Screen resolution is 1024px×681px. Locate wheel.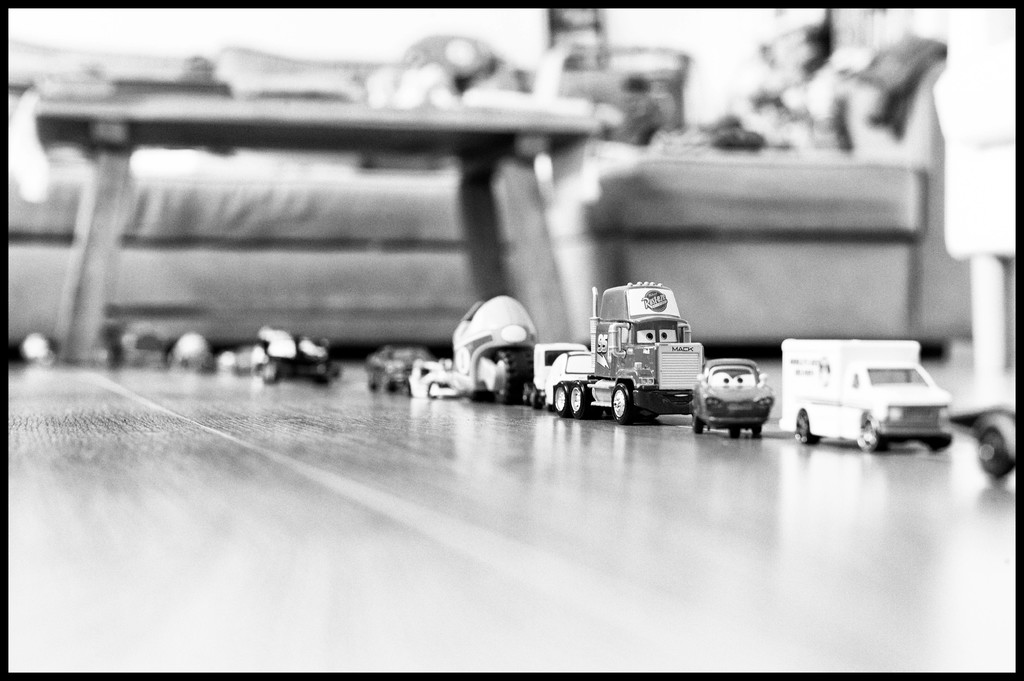
BBox(490, 348, 535, 403).
